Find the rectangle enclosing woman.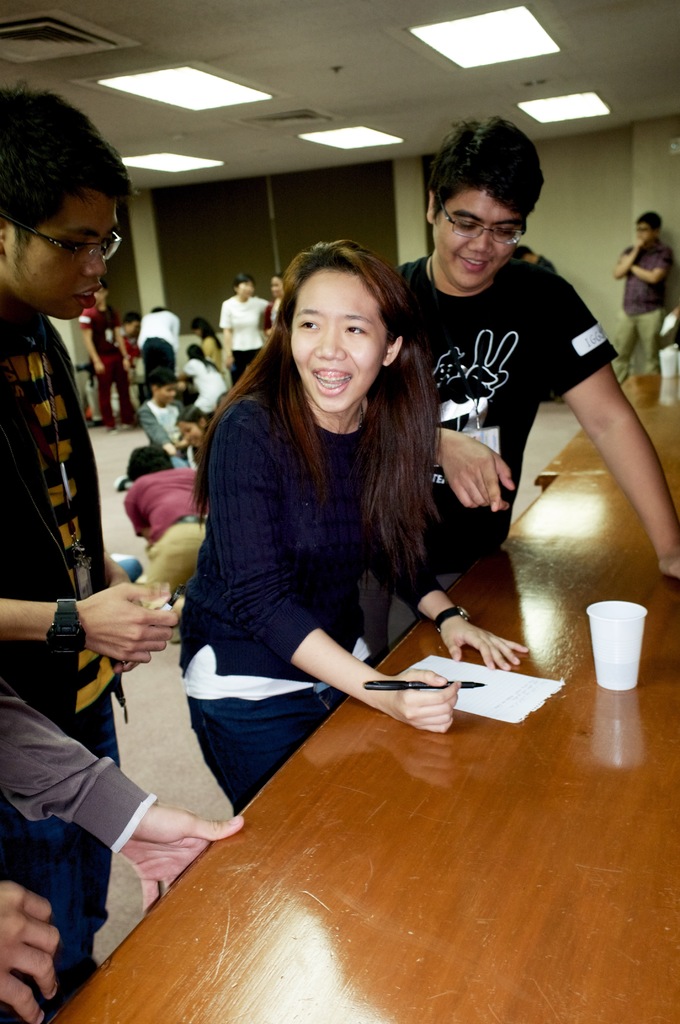
142, 366, 186, 456.
